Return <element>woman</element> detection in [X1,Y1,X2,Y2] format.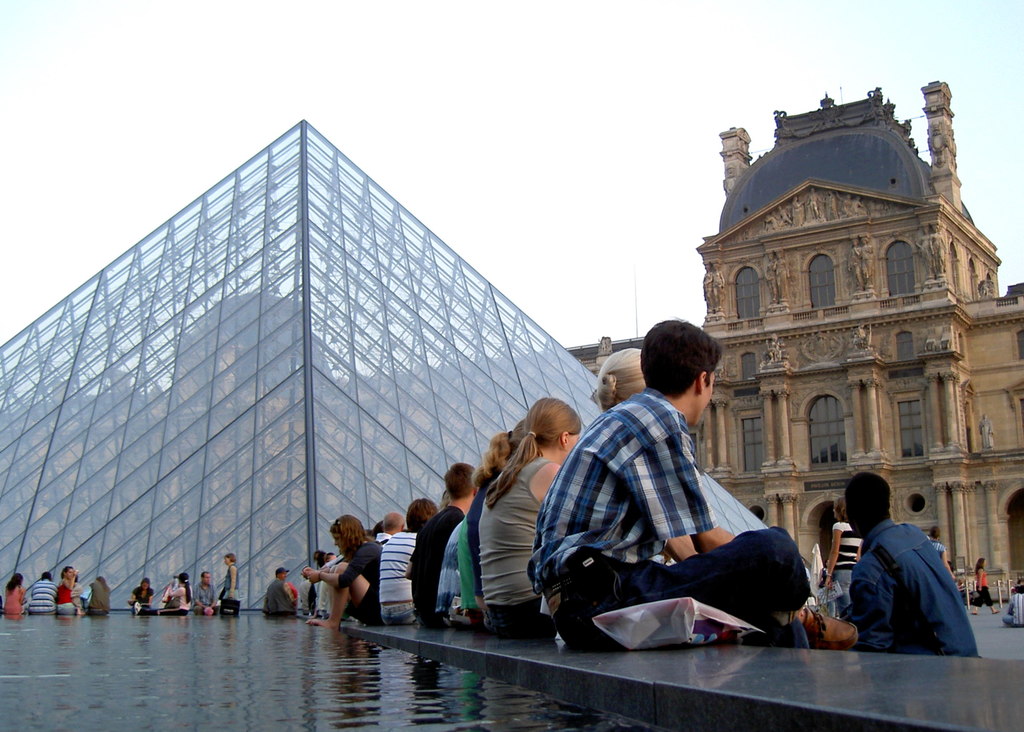
[972,557,1004,615].
